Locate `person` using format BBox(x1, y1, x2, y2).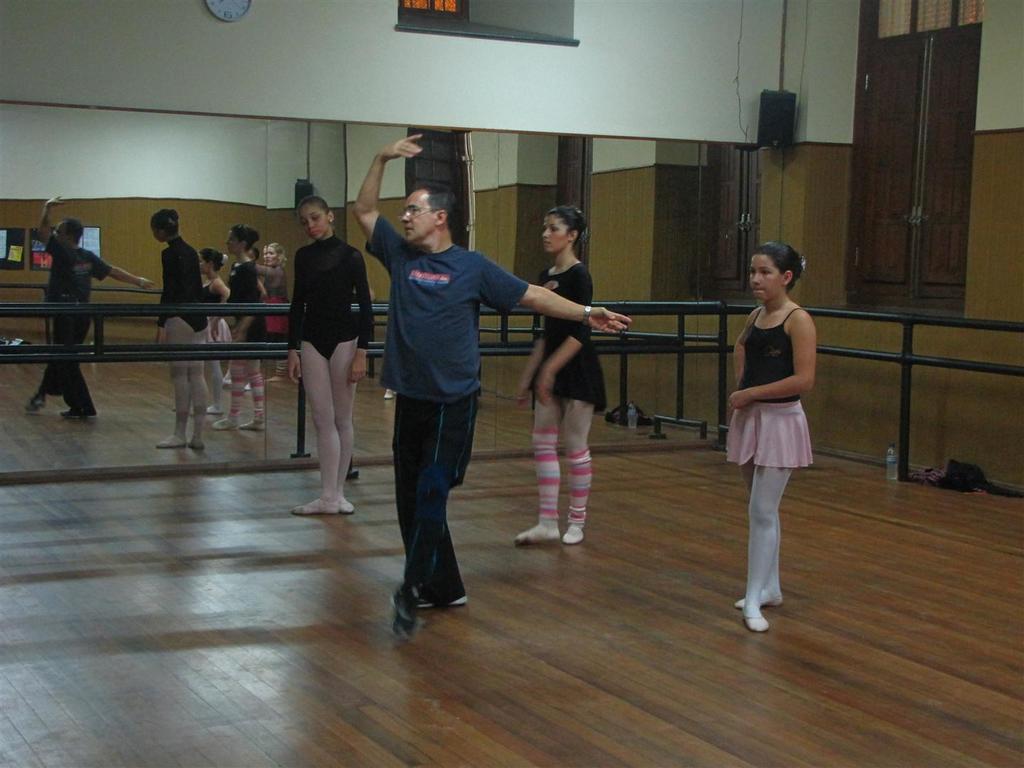
BBox(512, 206, 612, 548).
